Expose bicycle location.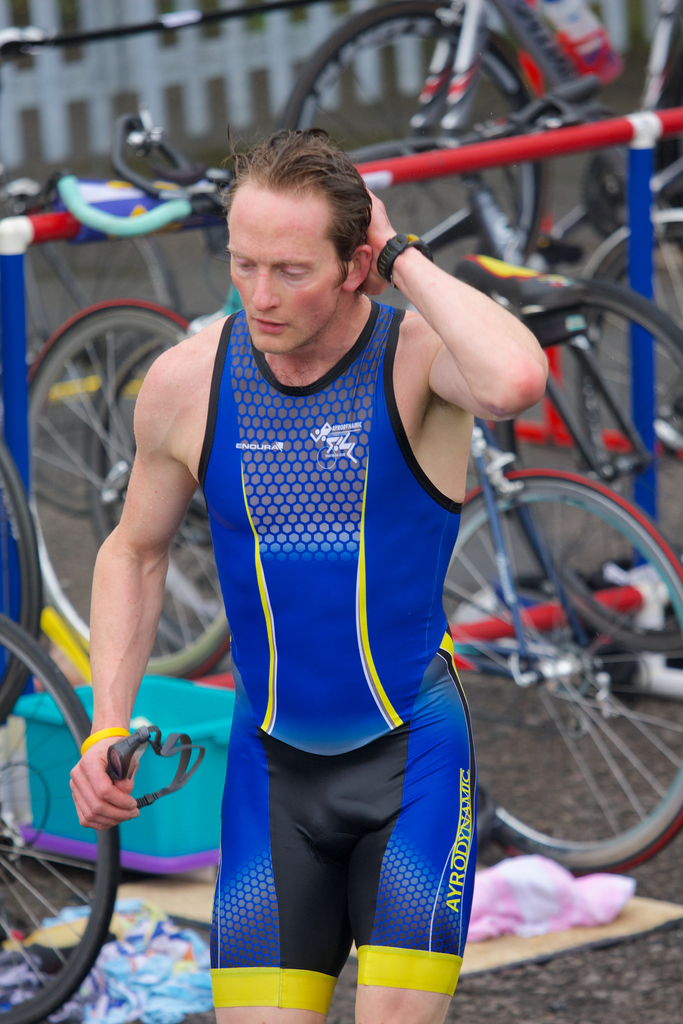
Exposed at 20/294/682/872.
